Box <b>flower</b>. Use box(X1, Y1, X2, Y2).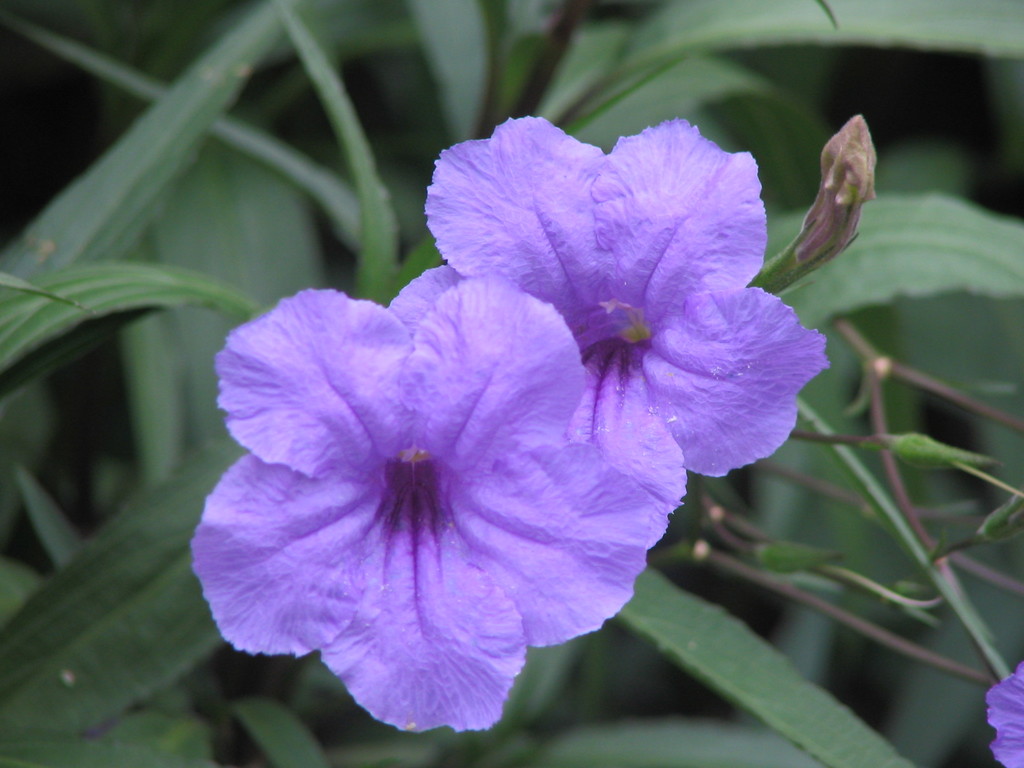
box(986, 659, 1023, 767).
